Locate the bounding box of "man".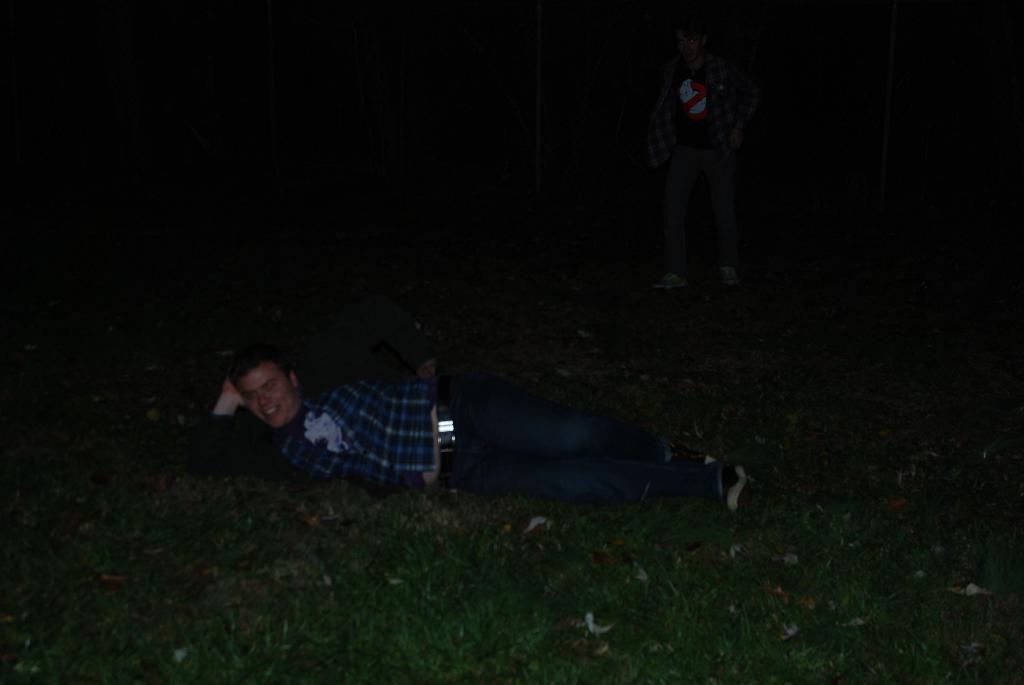
Bounding box: l=182, t=347, r=747, b=524.
